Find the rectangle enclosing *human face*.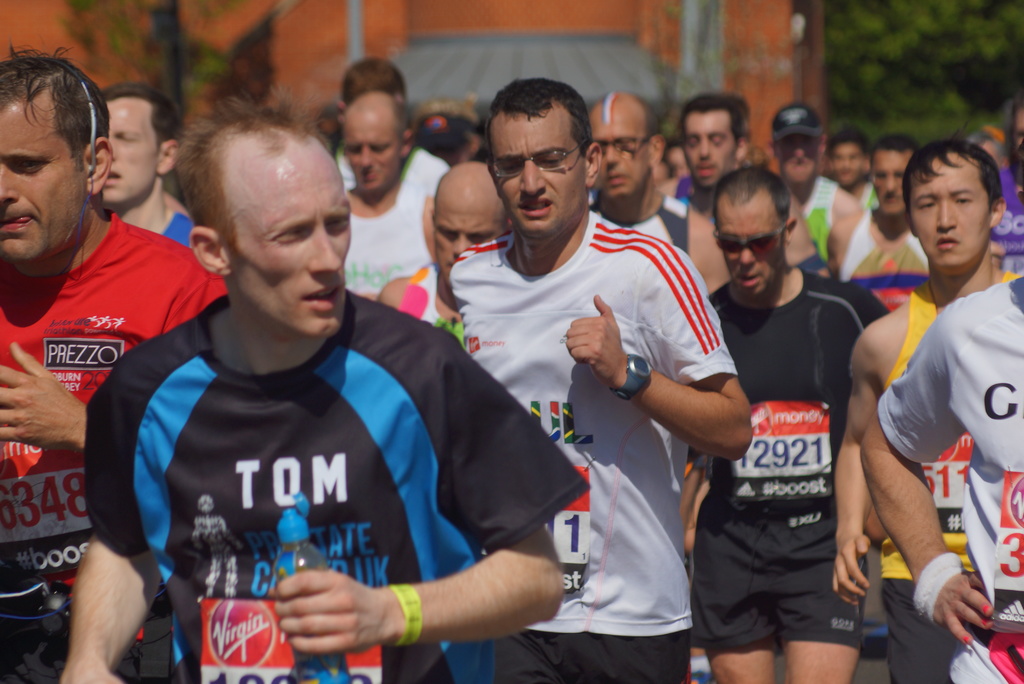
906,148,988,270.
